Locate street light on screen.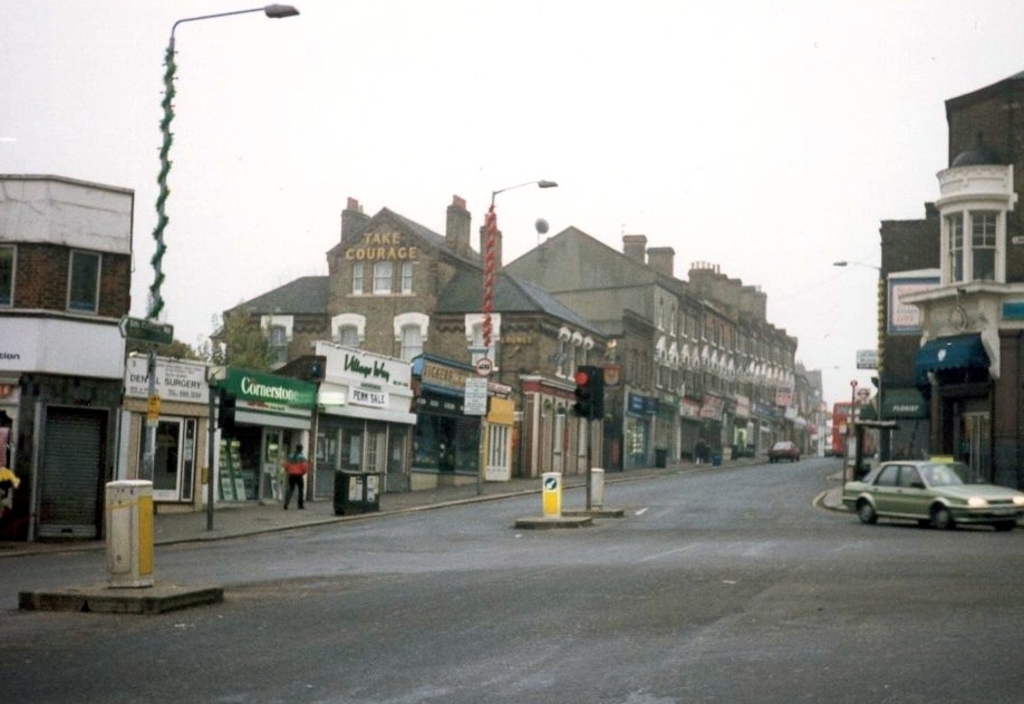
On screen at 482 174 561 360.
